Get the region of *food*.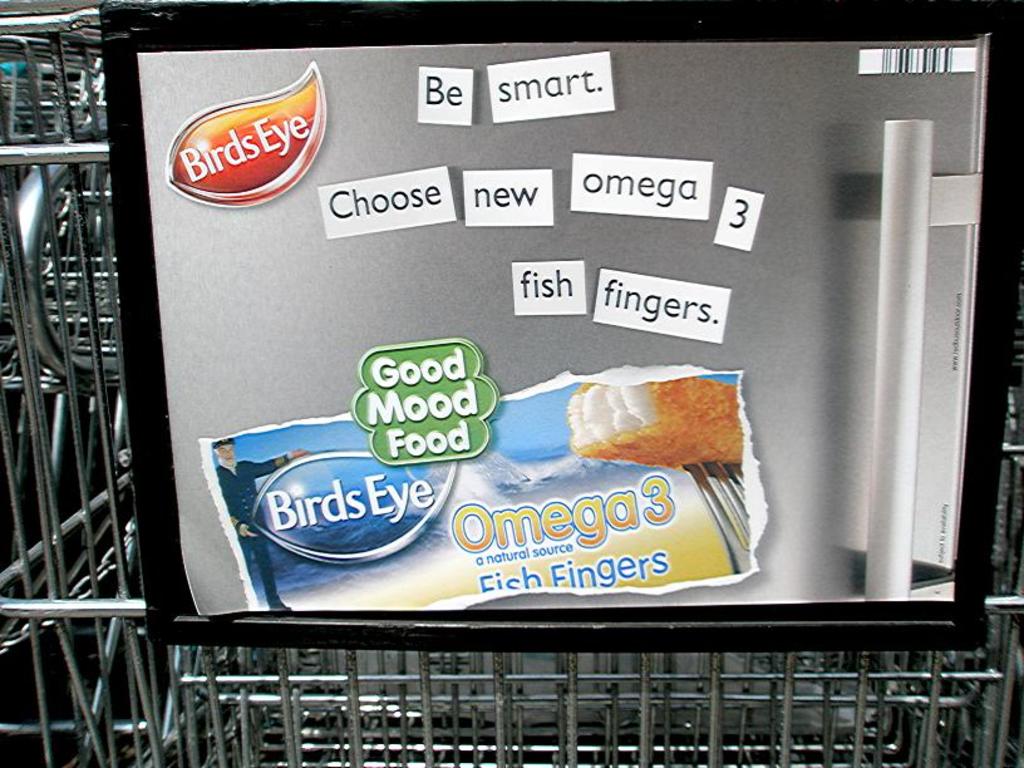
546 360 758 476.
